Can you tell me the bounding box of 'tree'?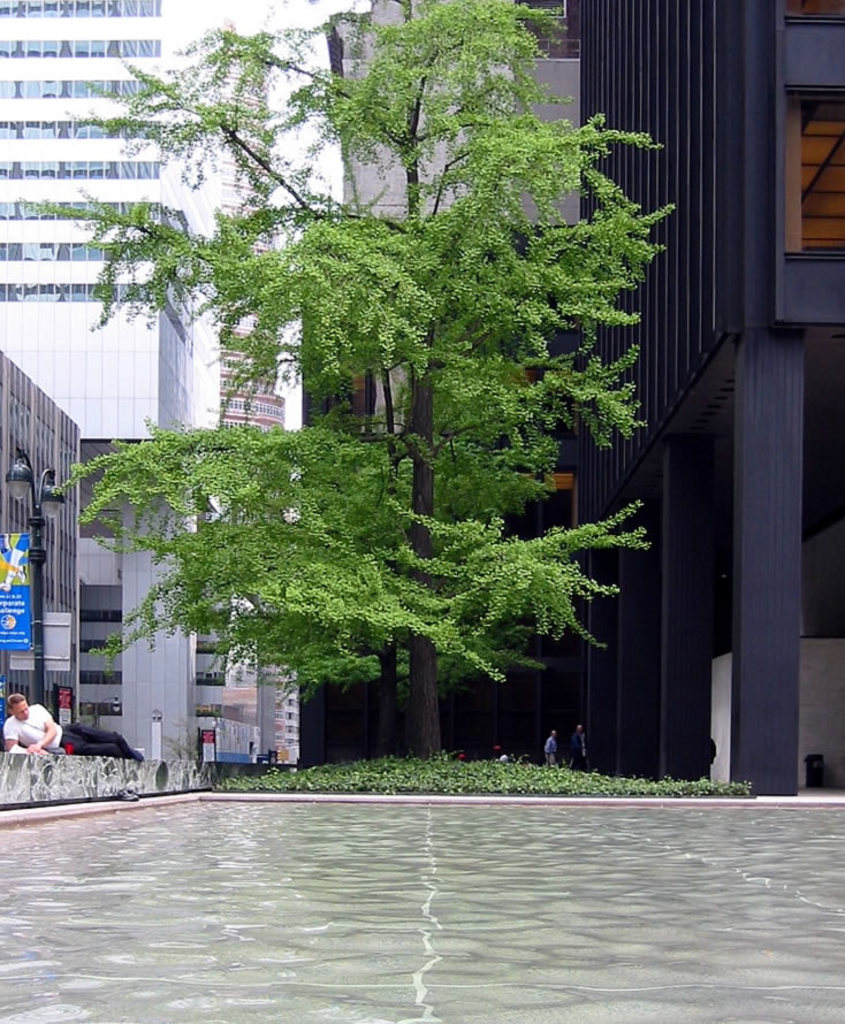
<region>6, 0, 684, 761</region>.
